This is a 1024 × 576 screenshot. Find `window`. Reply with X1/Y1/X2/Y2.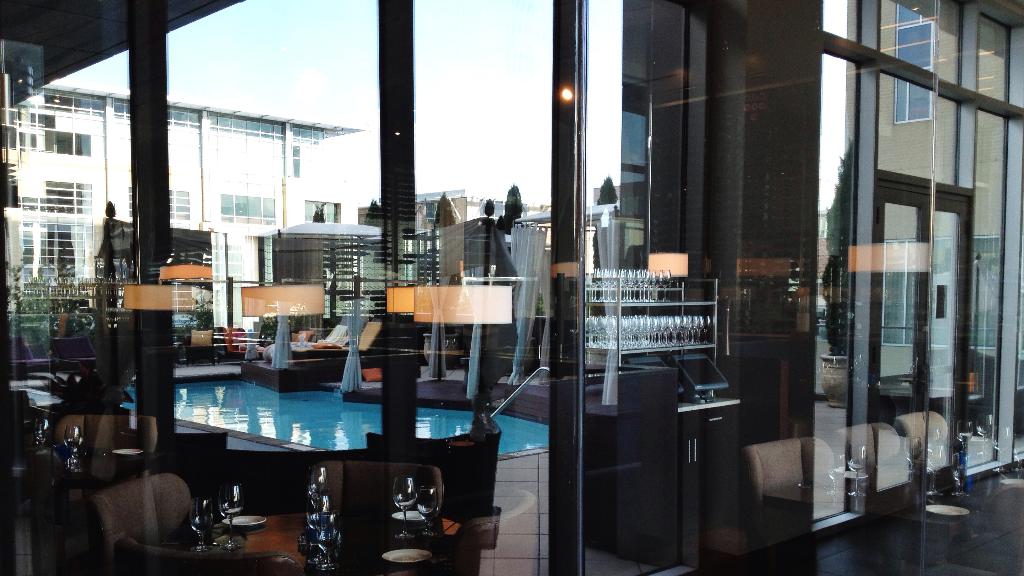
75/135/92/155.
